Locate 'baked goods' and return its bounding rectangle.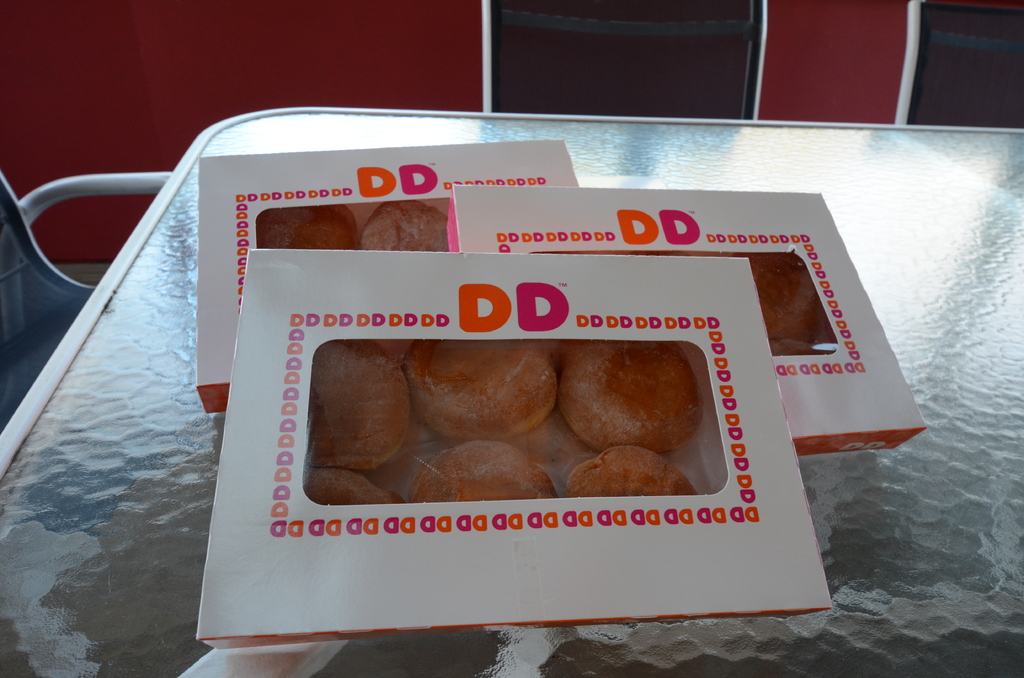
locate(558, 339, 700, 455).
